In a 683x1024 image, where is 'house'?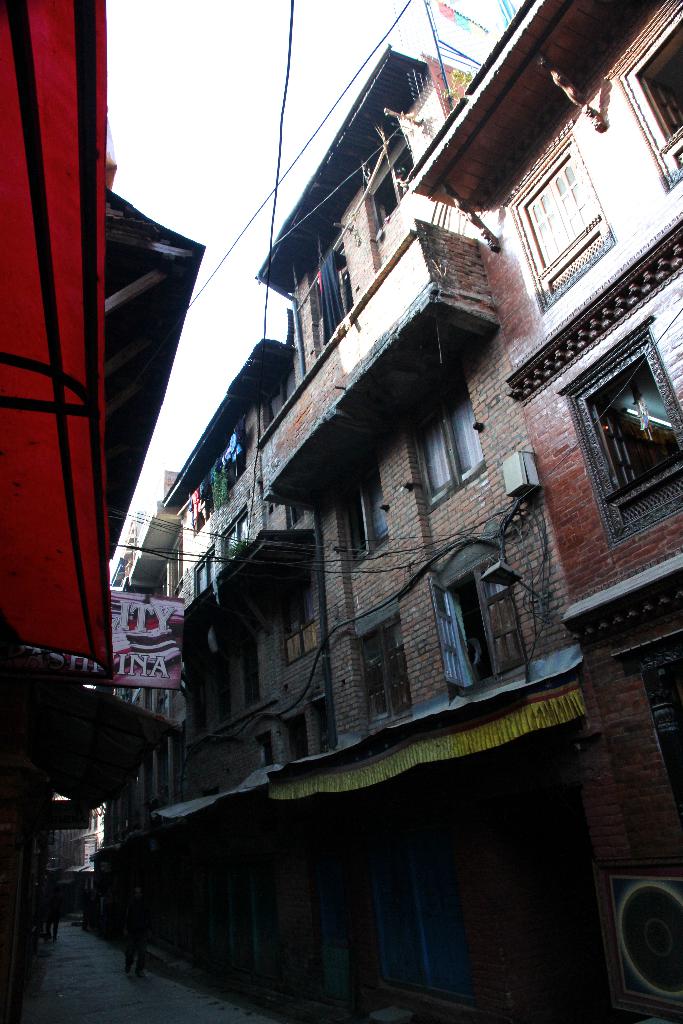
box(263, 40, 630, 1023).
